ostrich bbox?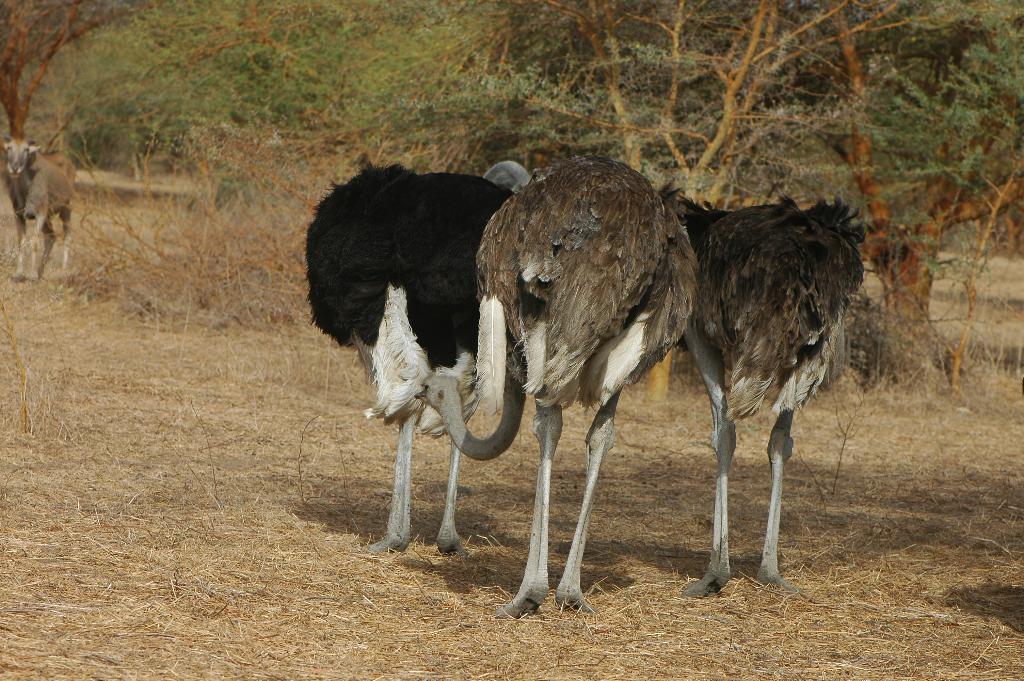
left=411, top=152, right=705, bottom=624
